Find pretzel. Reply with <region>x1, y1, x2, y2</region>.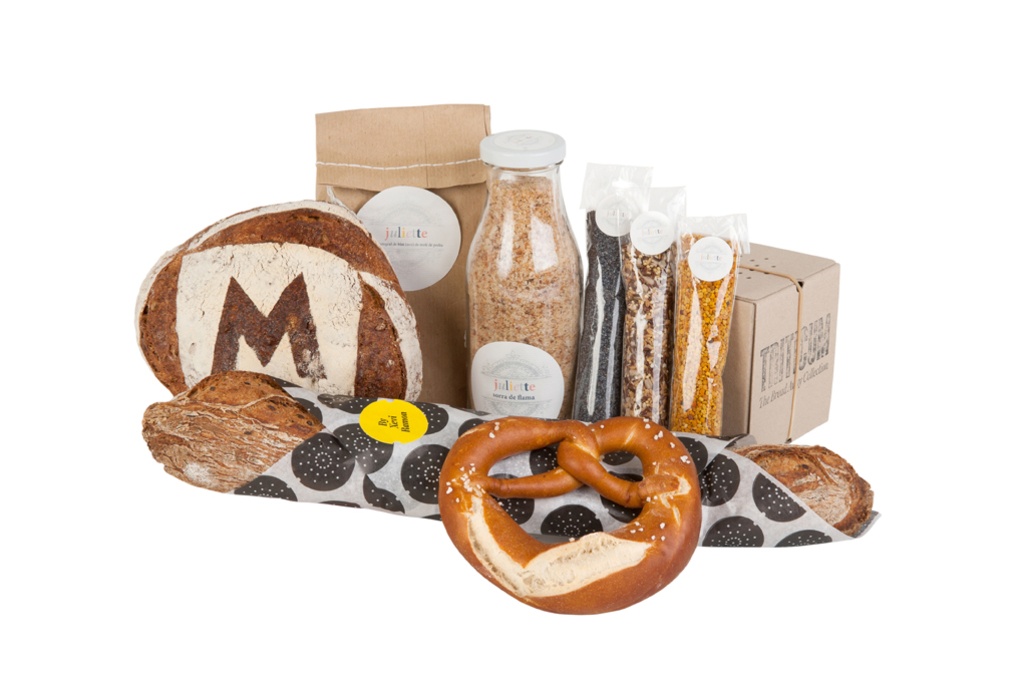
<region>434, 415, 703, 616</region>.
